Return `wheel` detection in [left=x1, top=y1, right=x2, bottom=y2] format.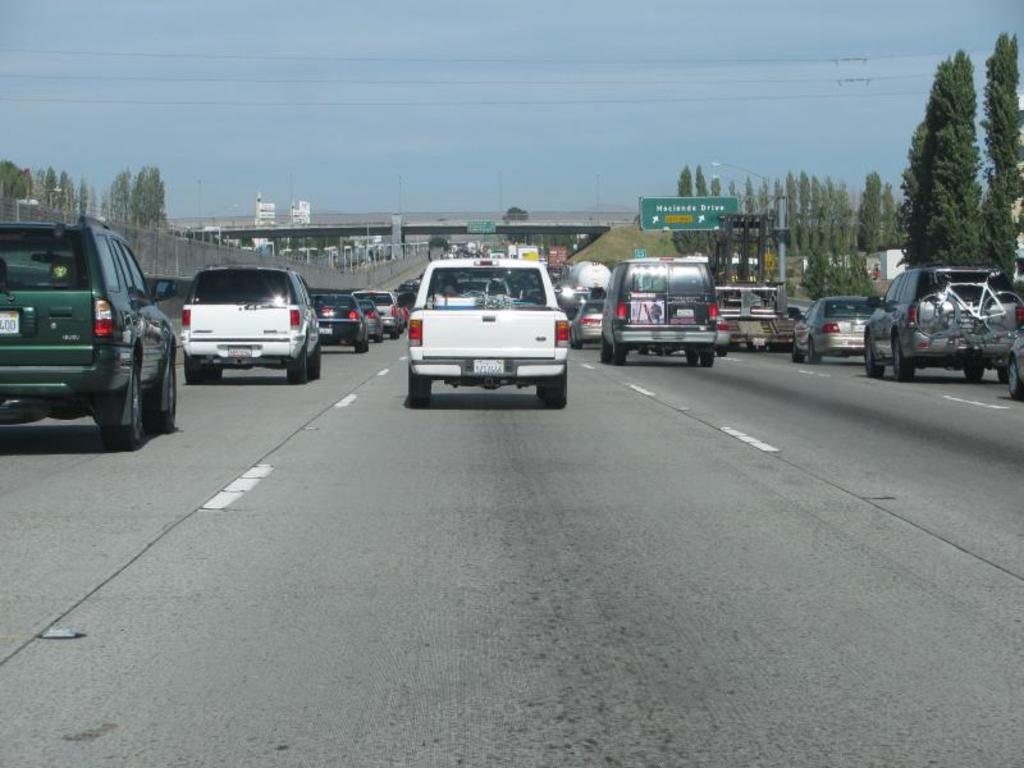
[left=536, top=367, right=566, bottom=404].
